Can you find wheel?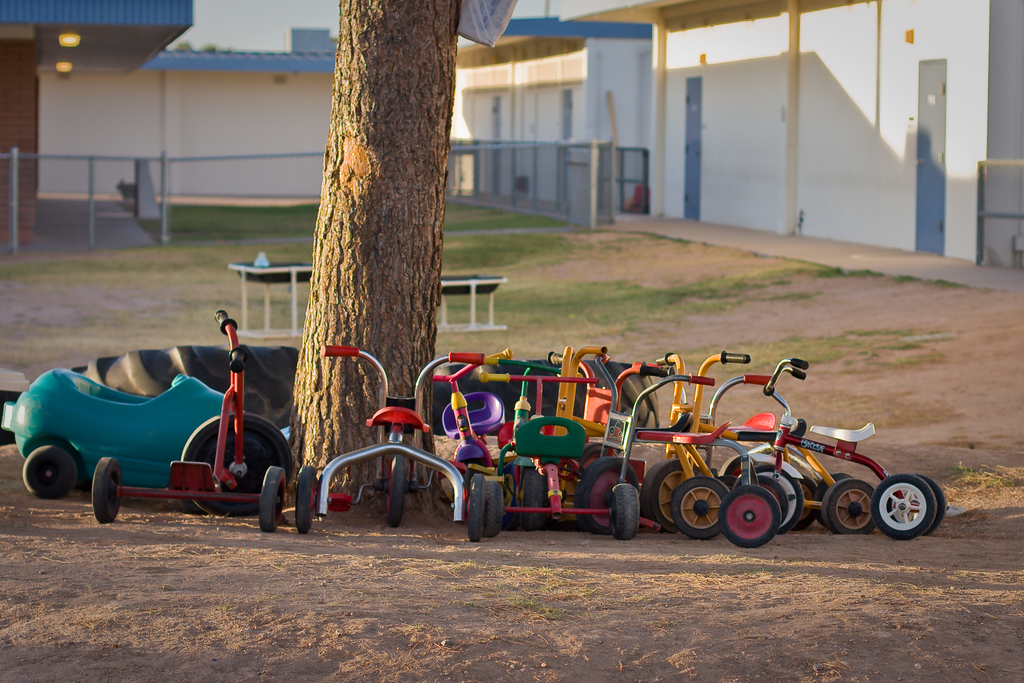
Yes, bounding box: l=387, t=454, r=405, b=529.
